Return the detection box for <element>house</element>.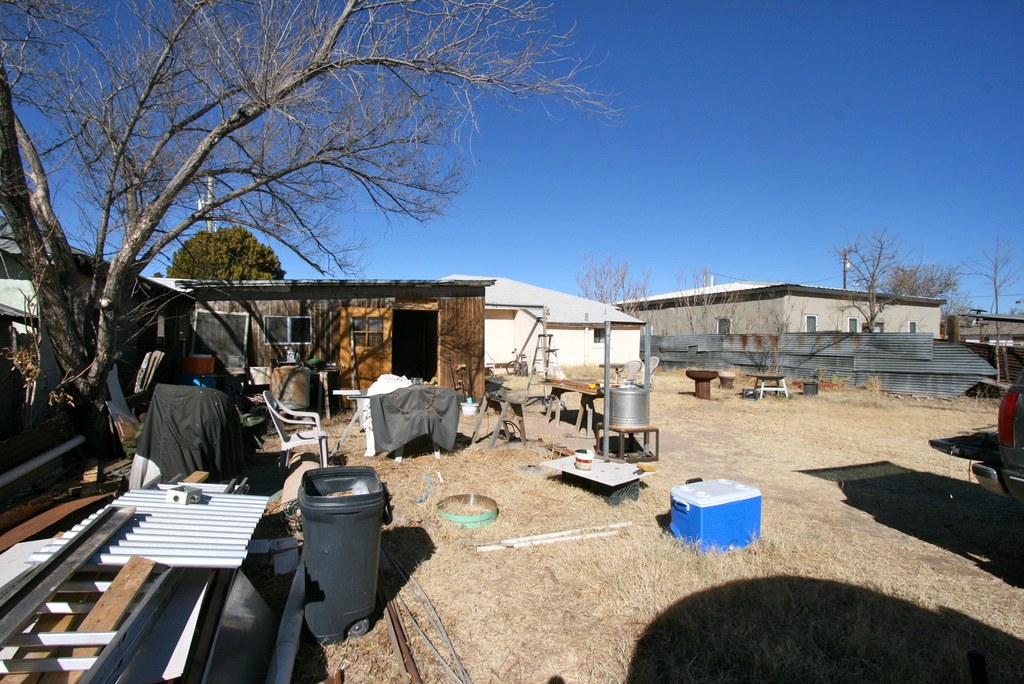
164:273:508:424.
